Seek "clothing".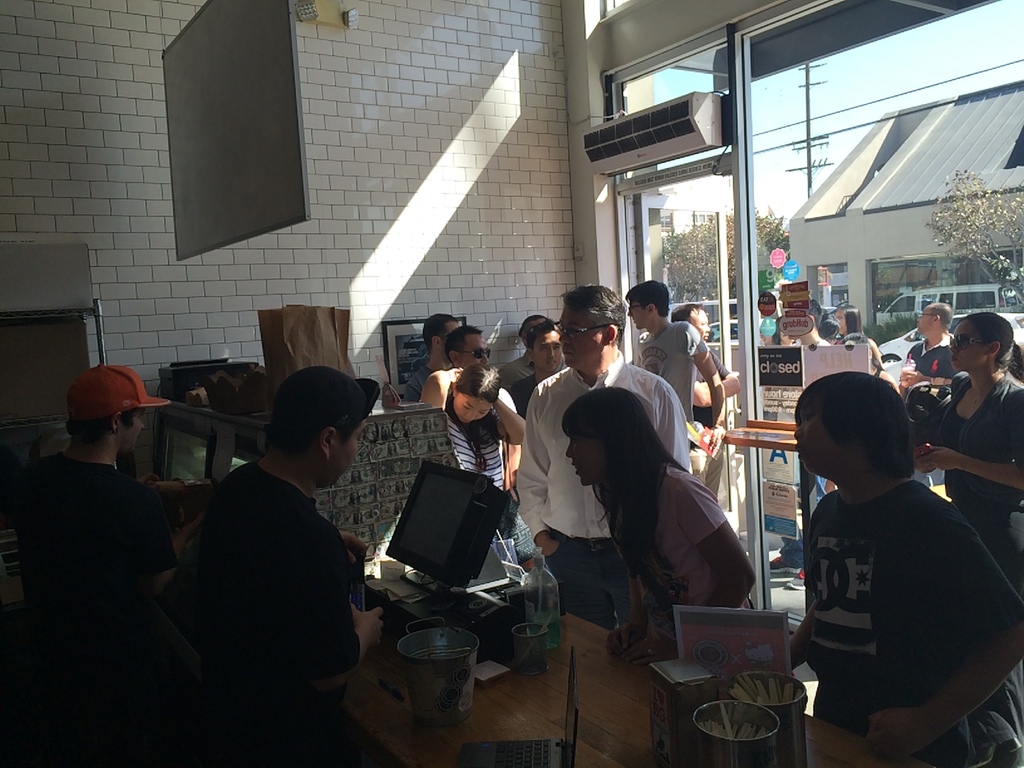
{"x1": 634, "y1": 310, "x2": 738, "y2": 415}.
